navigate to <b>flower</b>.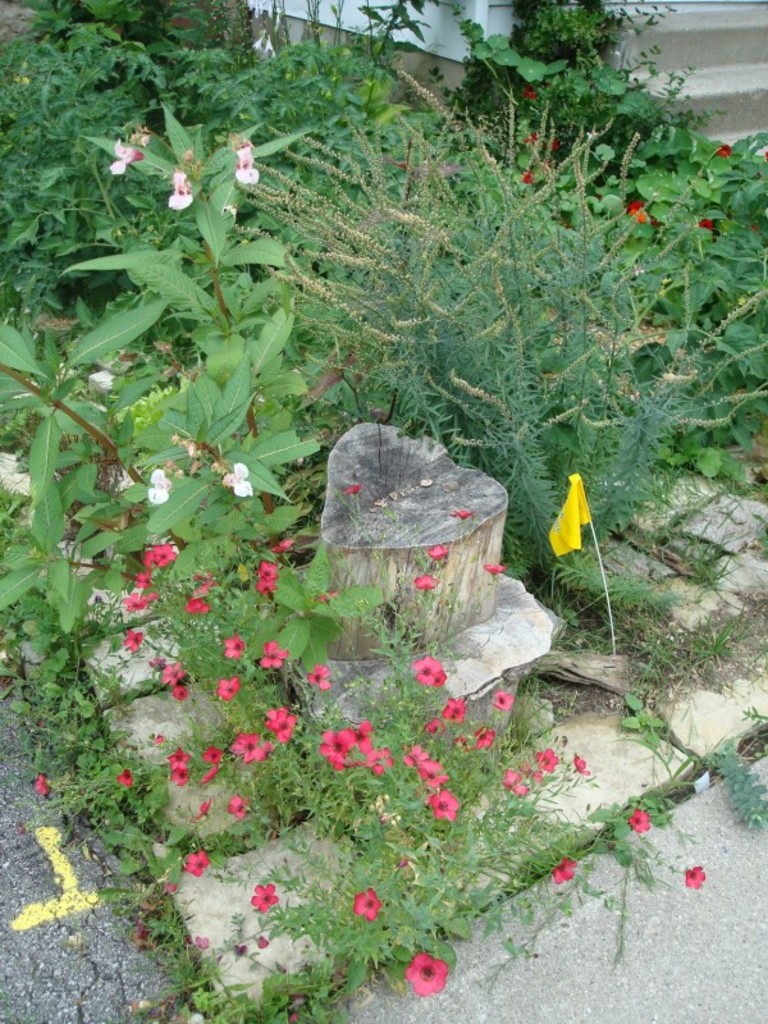
Navigation target: 131/571/152/589.
